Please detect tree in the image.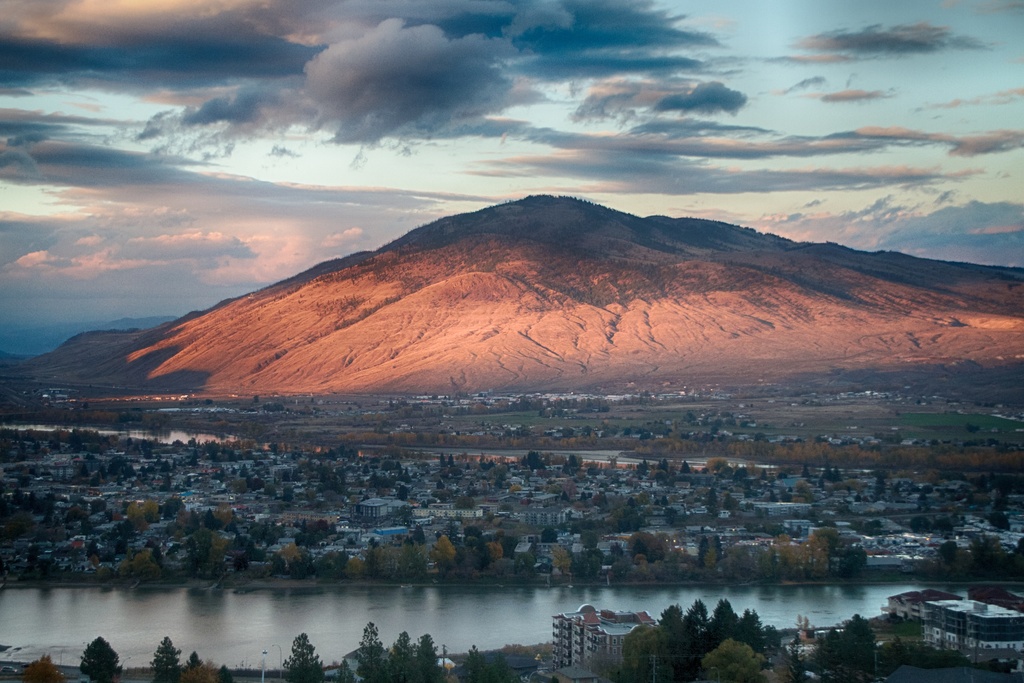
x1=717, y1=604, x2=738, y2=638.
